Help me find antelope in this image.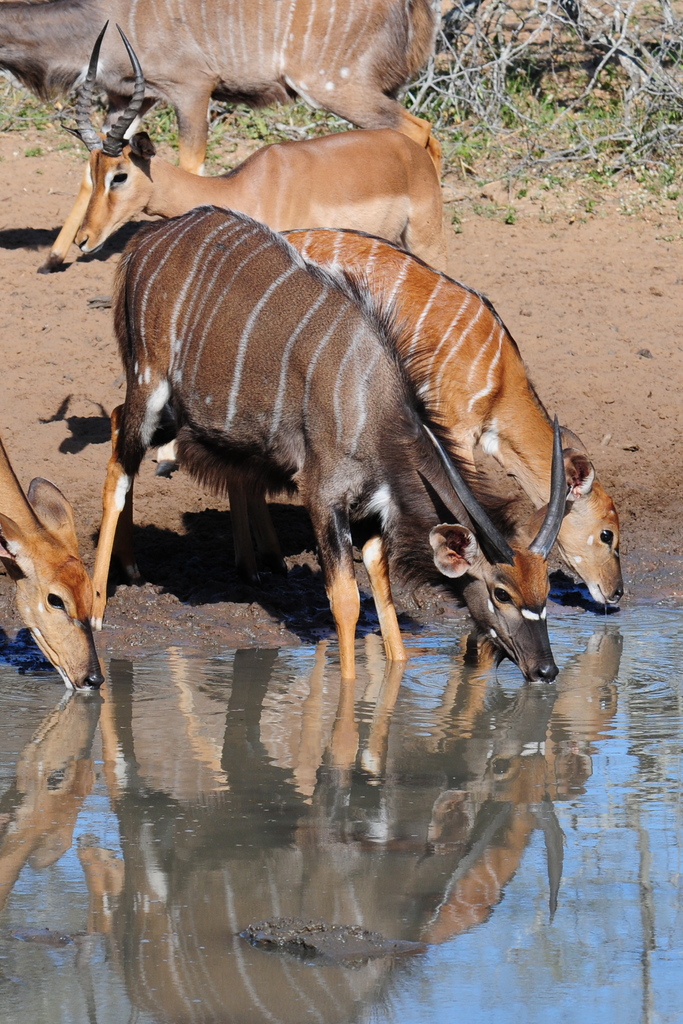
Found it: x1=0 y1=444 x2=101 y2=701.
